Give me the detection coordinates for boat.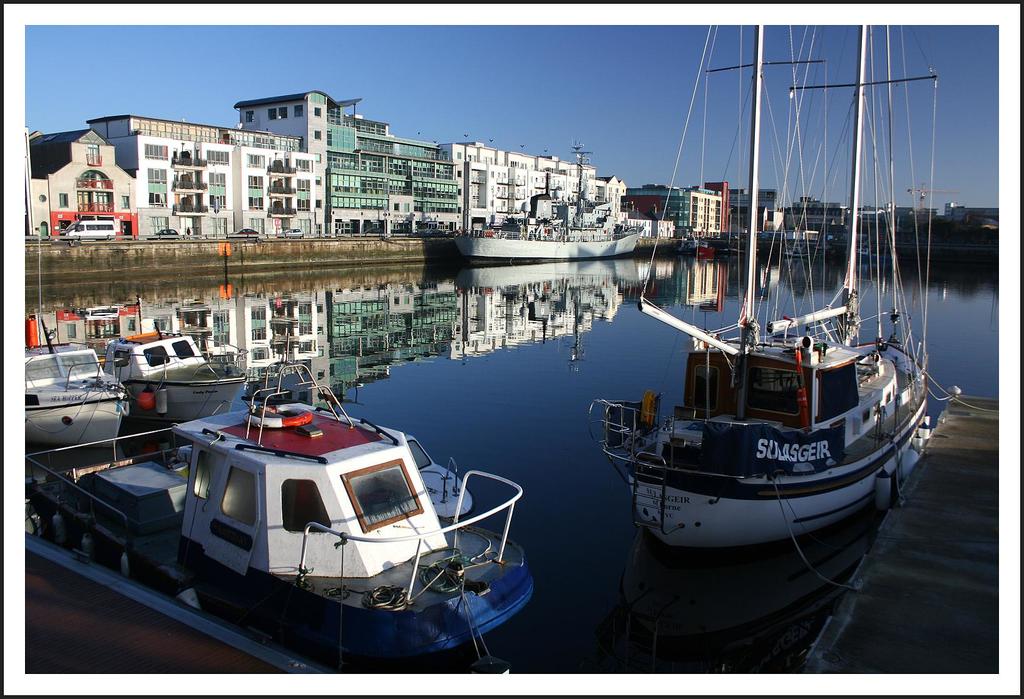
crop(13, 298, 138, 463).
